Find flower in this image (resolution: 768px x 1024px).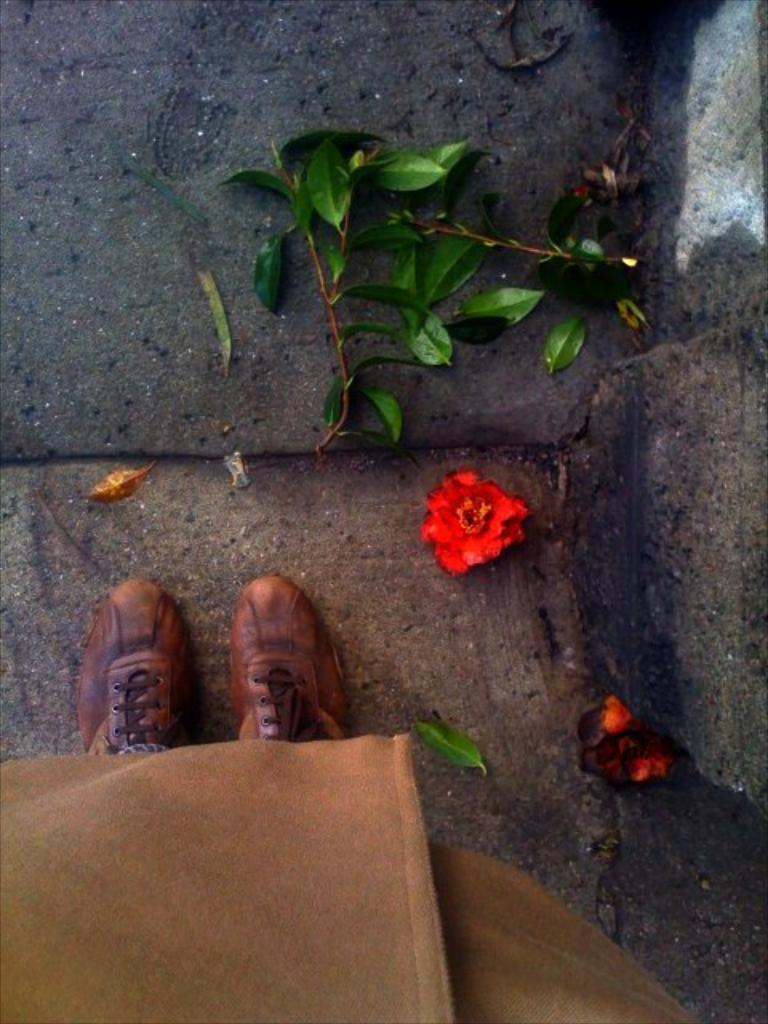
bbox=[414, 459, 534, 570].
